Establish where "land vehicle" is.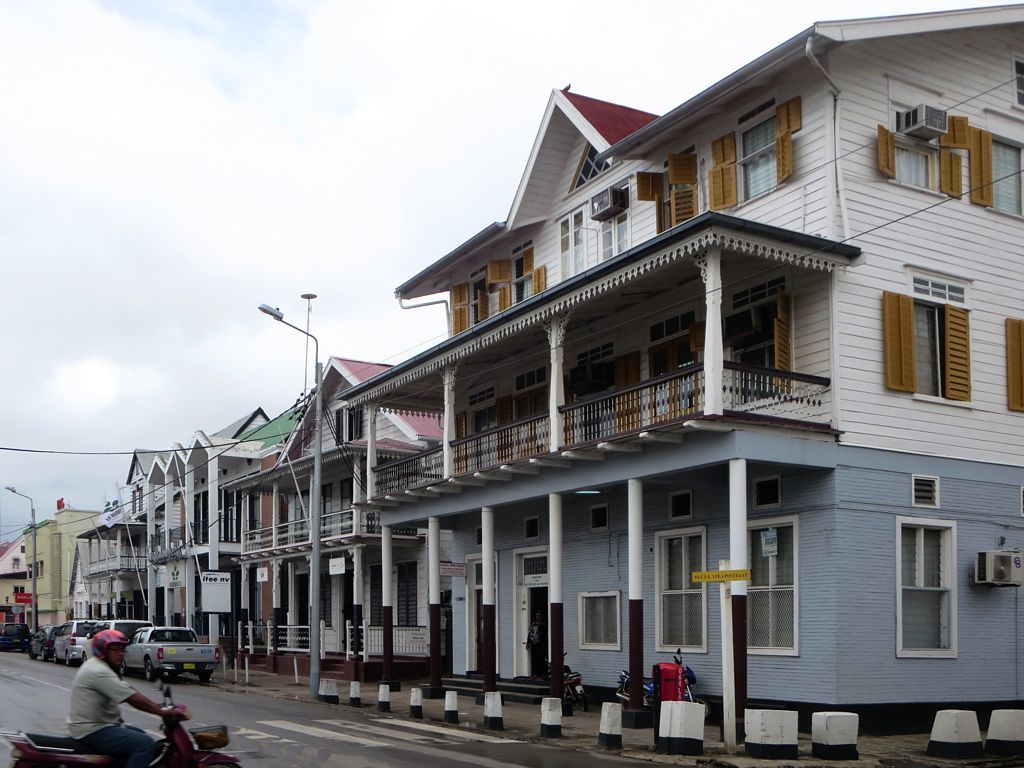
Established at 26:626:62:660.
